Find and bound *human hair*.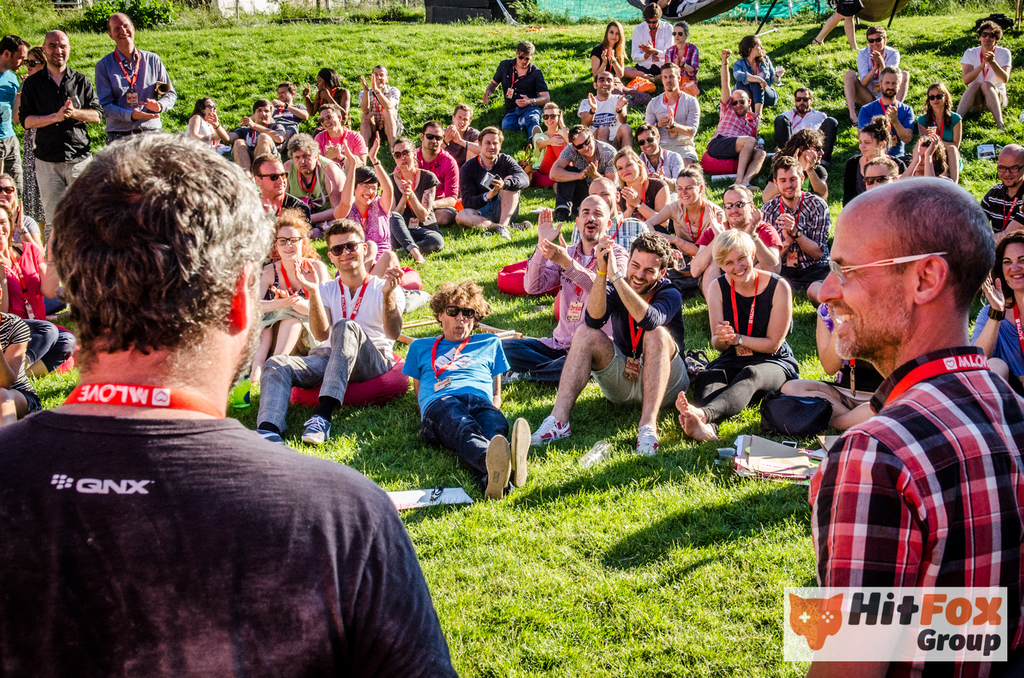
Bound: (left=710, top=228, right=764, bottom=259).
